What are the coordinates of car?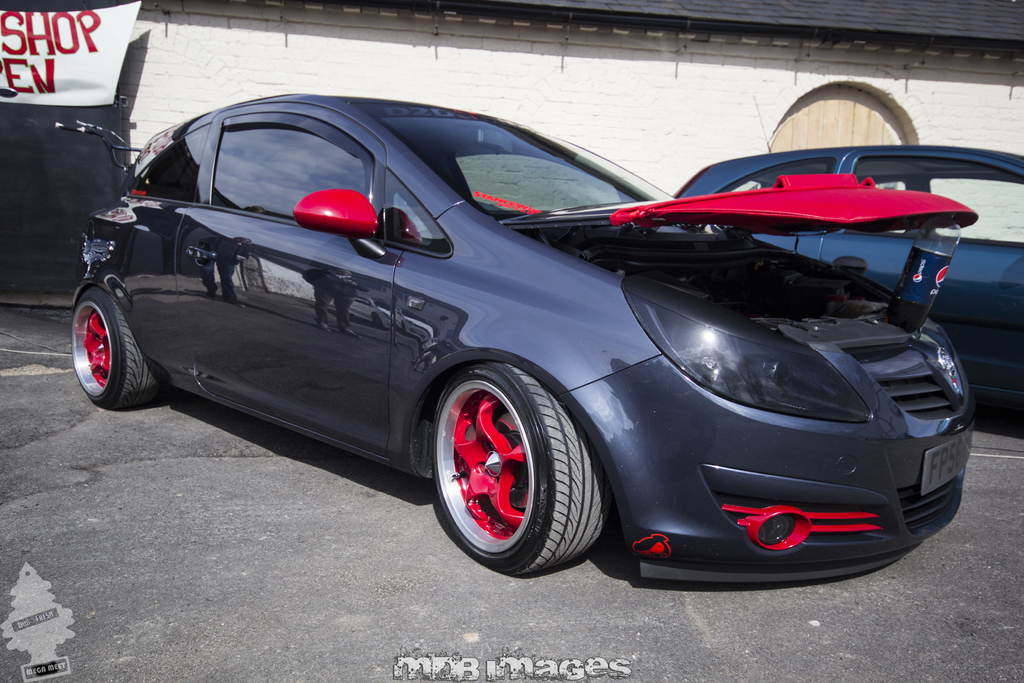
[x1=64, y1=88, x2=954, y2=588].
